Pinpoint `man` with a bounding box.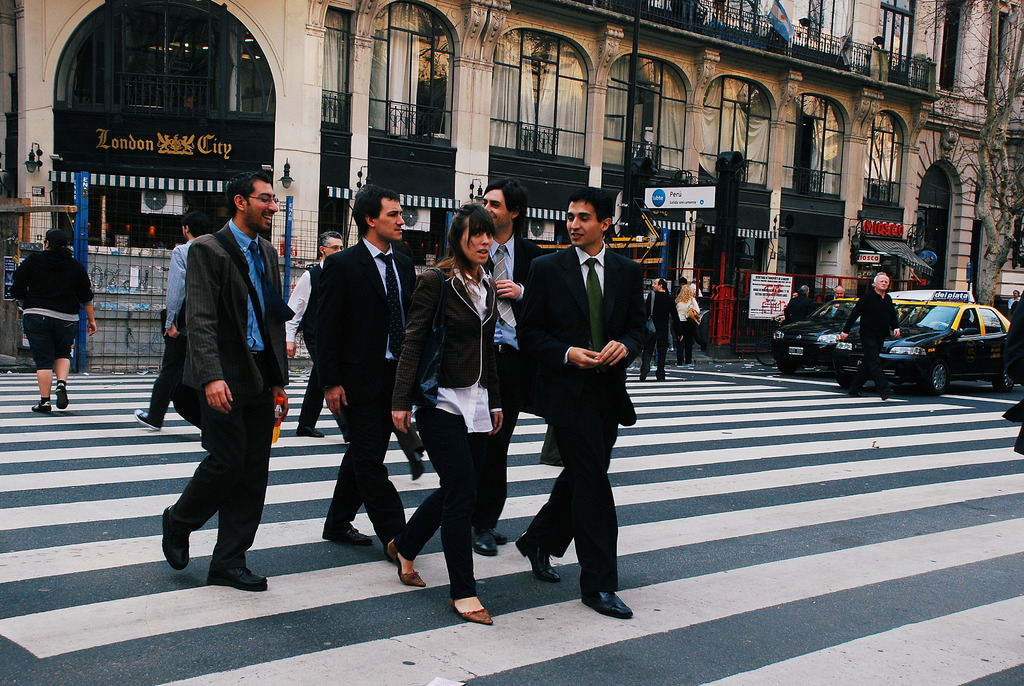
[x1=527, y1=184, x2=643, y2=633].
